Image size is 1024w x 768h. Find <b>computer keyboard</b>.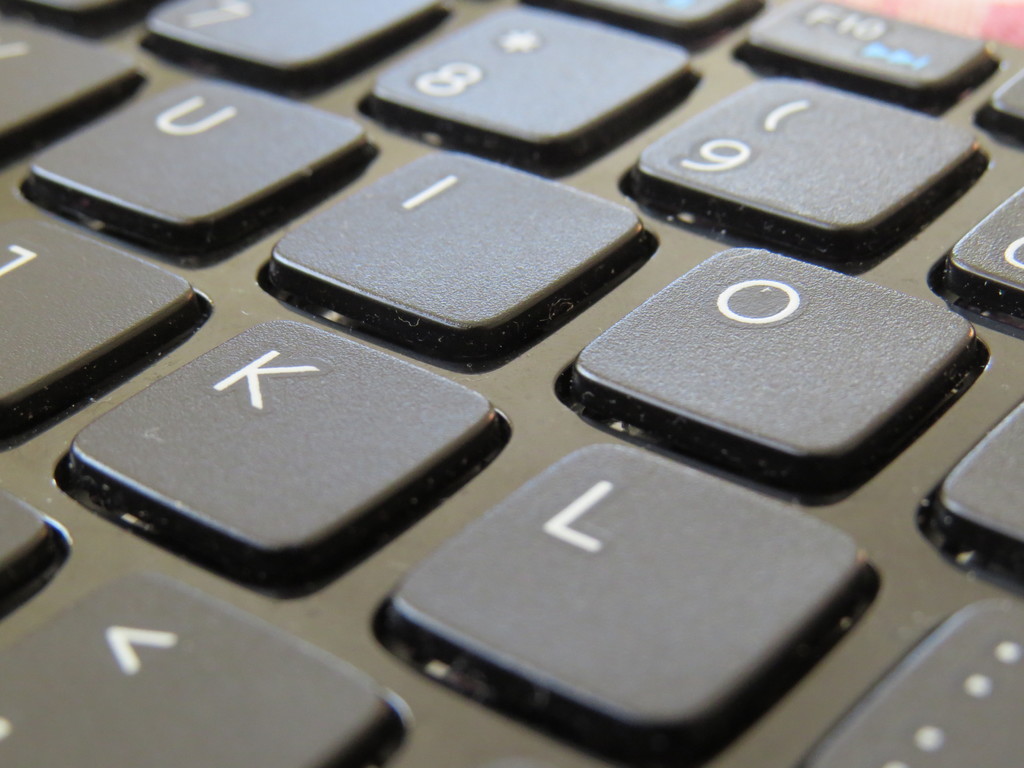
[left=0, top=0, right=1023, bottom=767].
